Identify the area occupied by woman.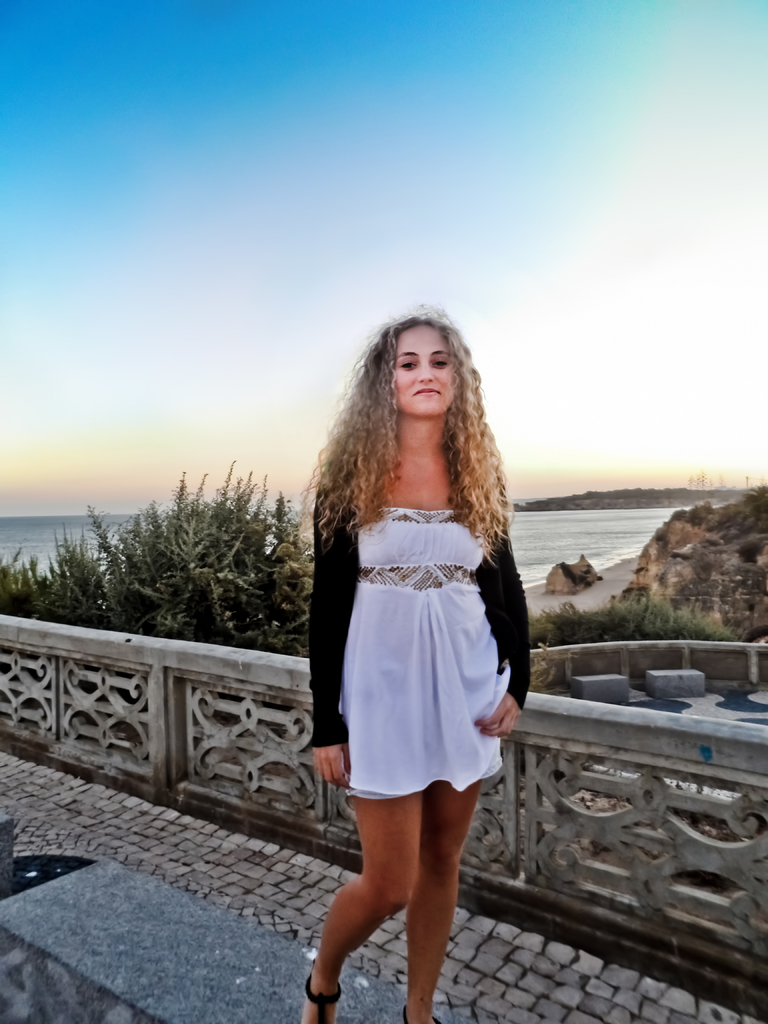
Area: x1=289 y1=324 x2=543 y2=959.
